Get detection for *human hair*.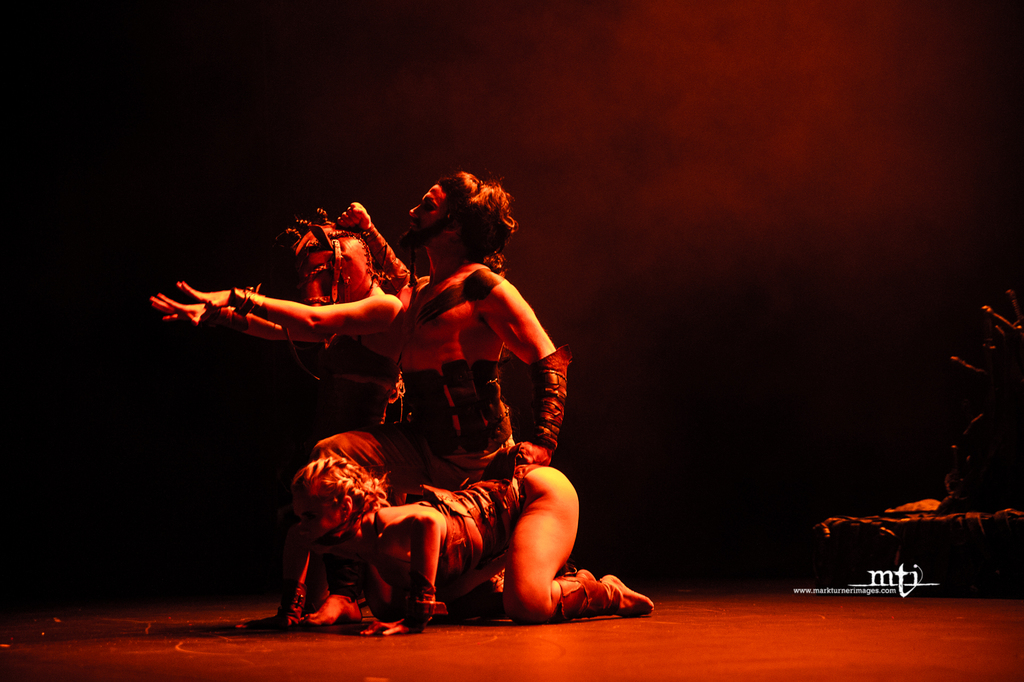
Detection: {"x1": 395, "y1": 171, "x2": 517, "y2": 284}.
